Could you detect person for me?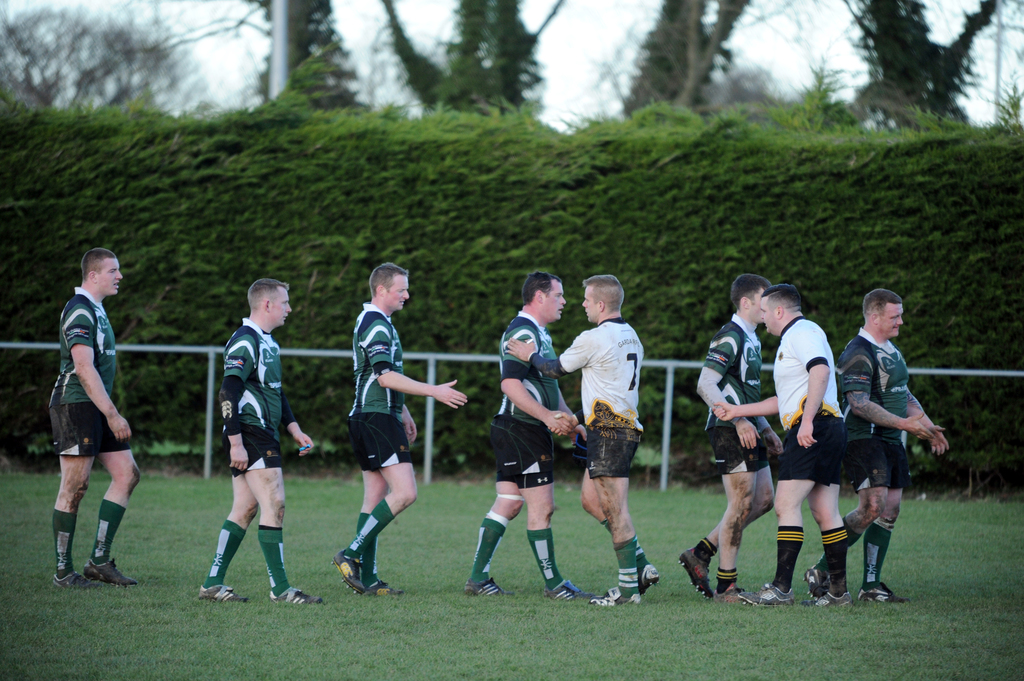
Detection result: select_region(49, 244, 141, 590).
